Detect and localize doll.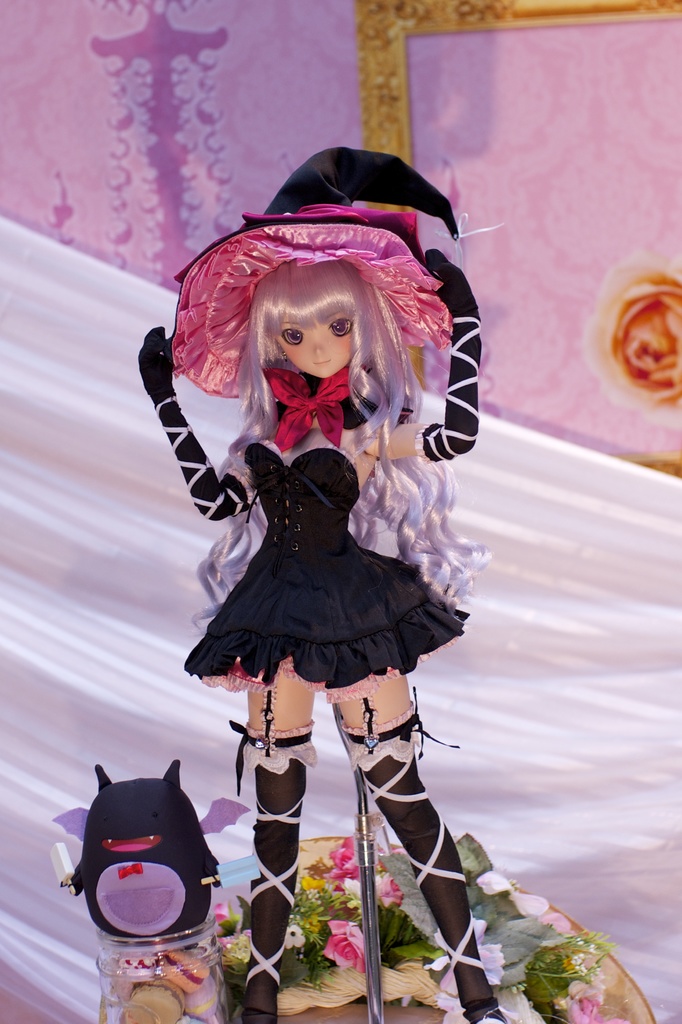
Localized at bbox=[132, 151, 520, 1023].
